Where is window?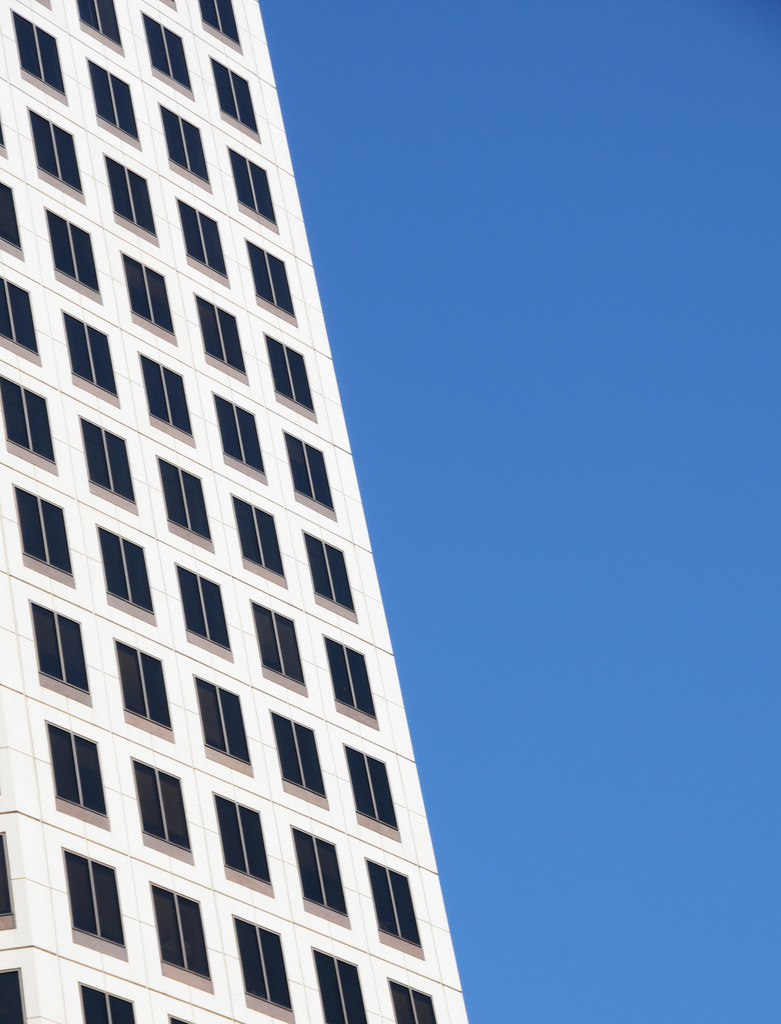
245 239 297 319.
